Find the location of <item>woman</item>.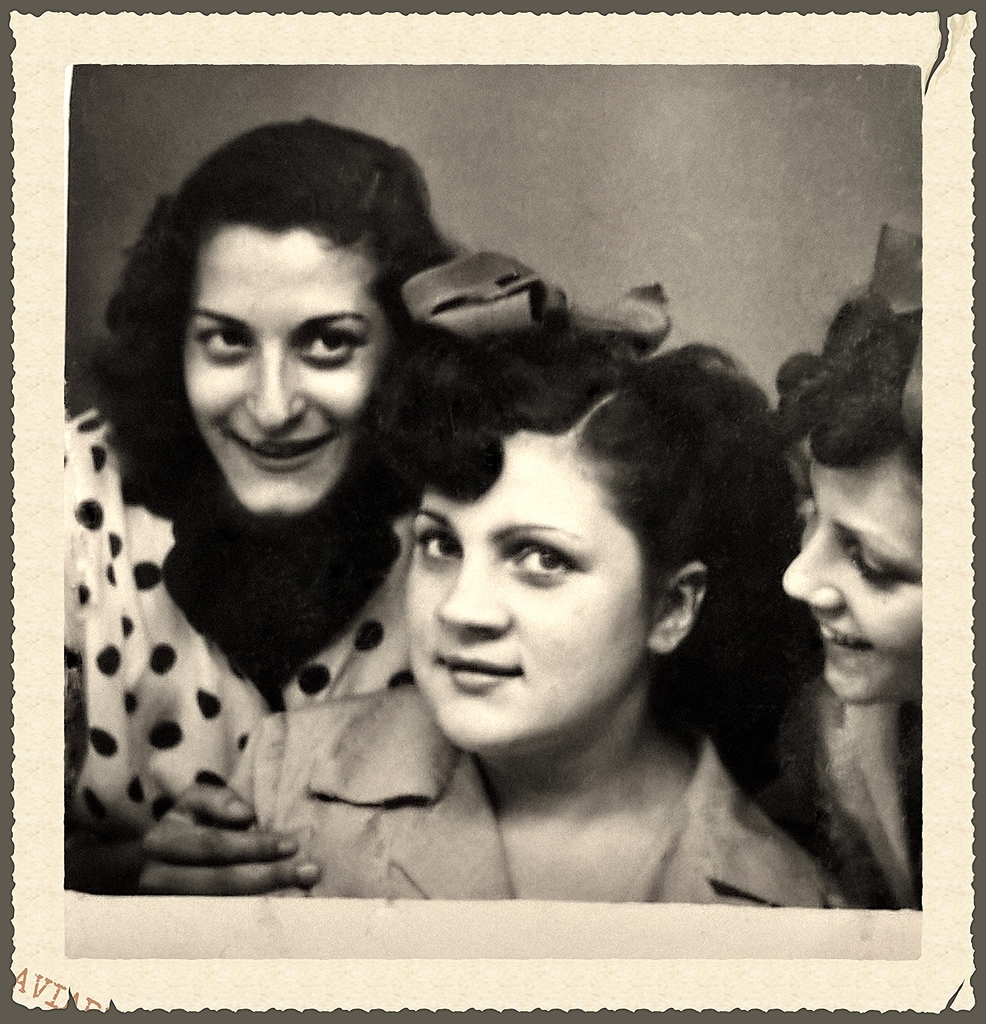
Location: BBox(746, 282, 918, 904).
